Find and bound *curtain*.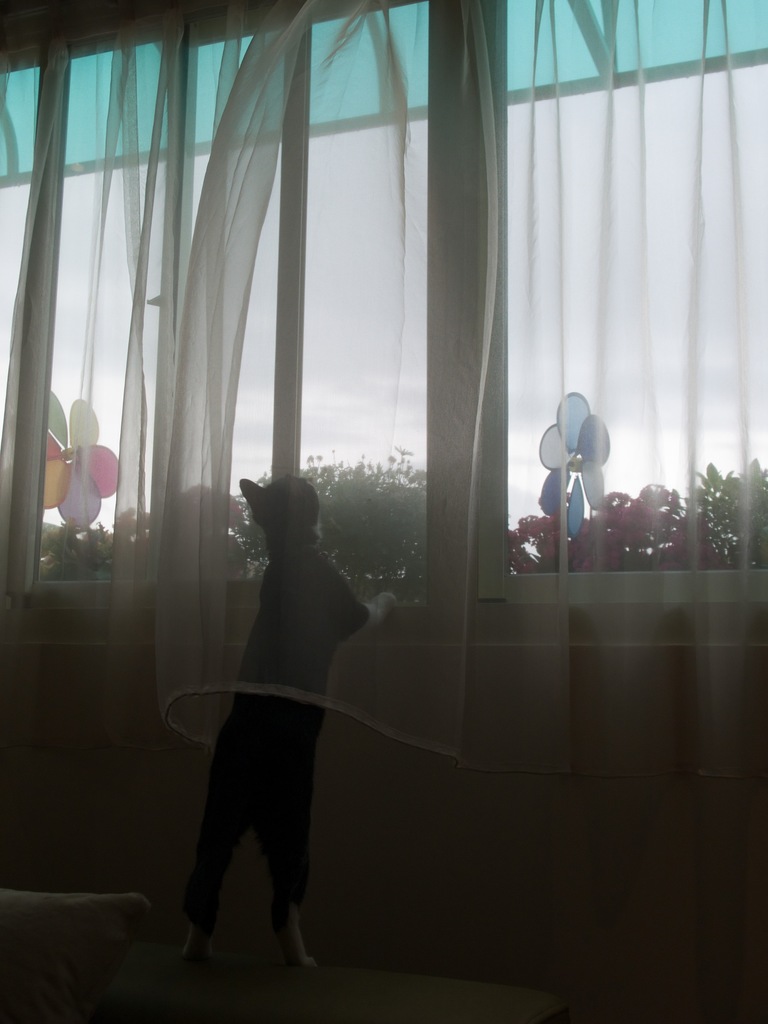
Bound: [left=1, top=0, right=767, bottom=756].
